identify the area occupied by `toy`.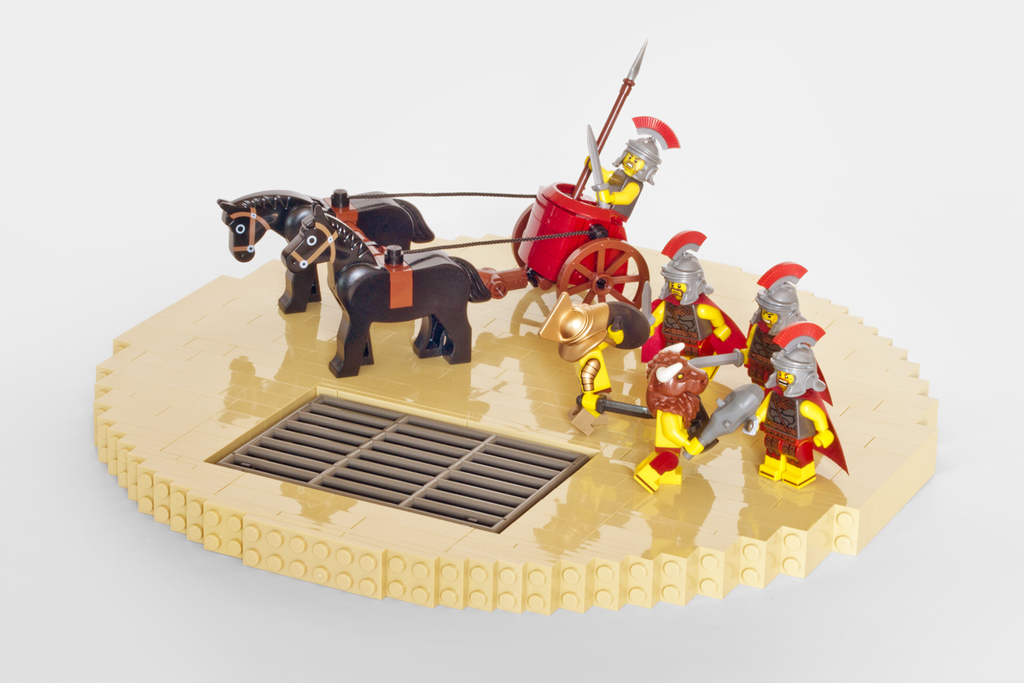
Area: bbox(593, 114, 679, 230).
